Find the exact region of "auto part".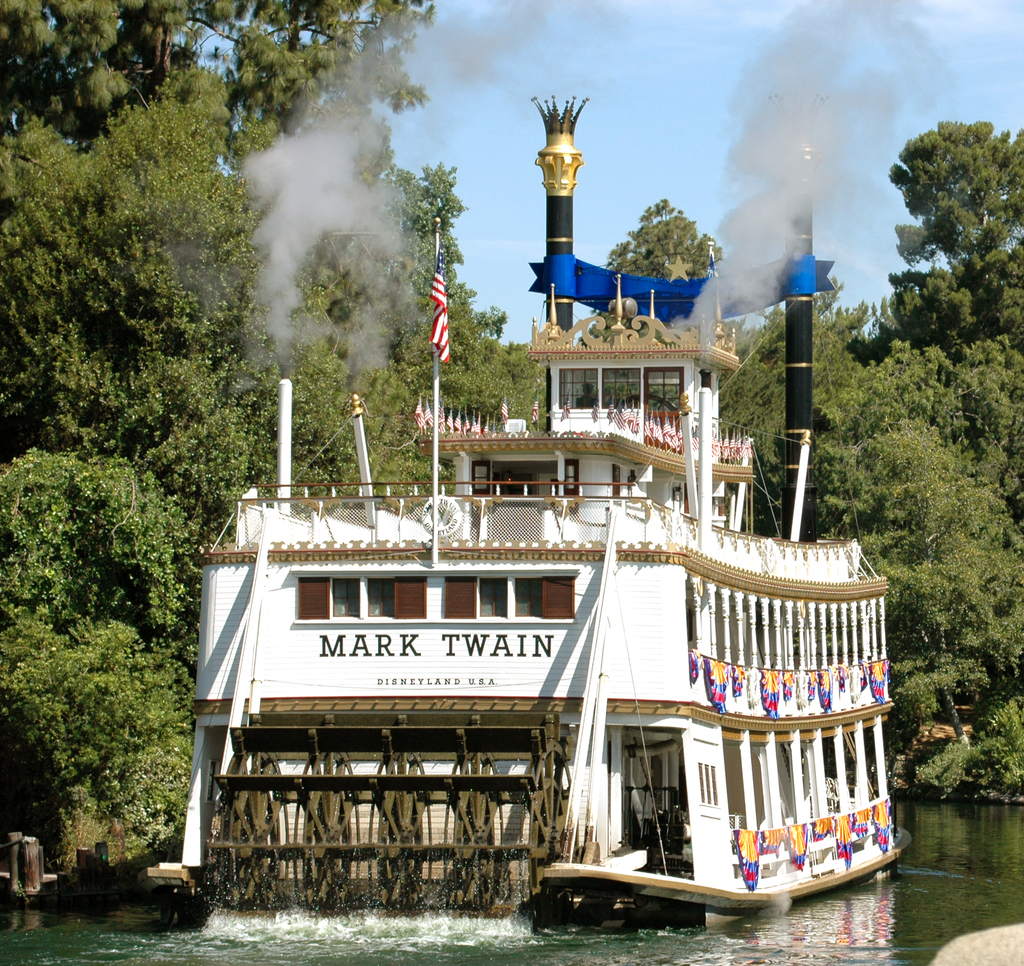
Exact region: {"x1": 776, "y1": 420, "x2": 821, "y2": 547}.
